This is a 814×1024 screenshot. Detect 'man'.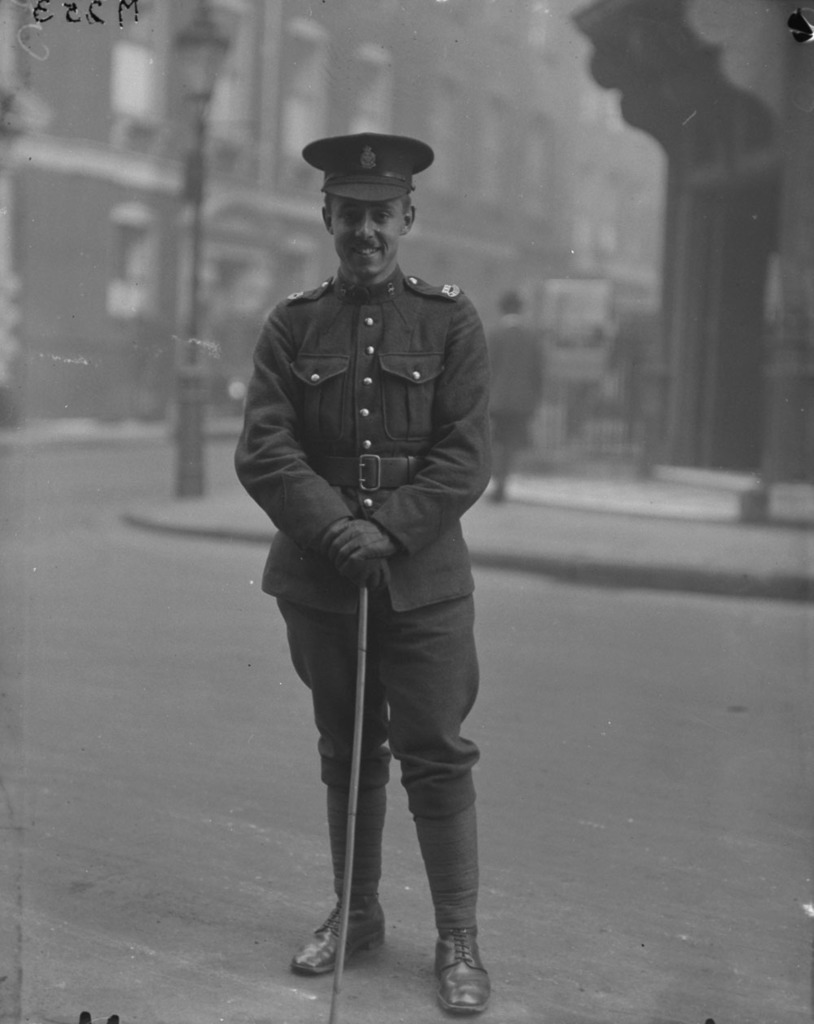
l=242, t=142, r=507, b=997.
